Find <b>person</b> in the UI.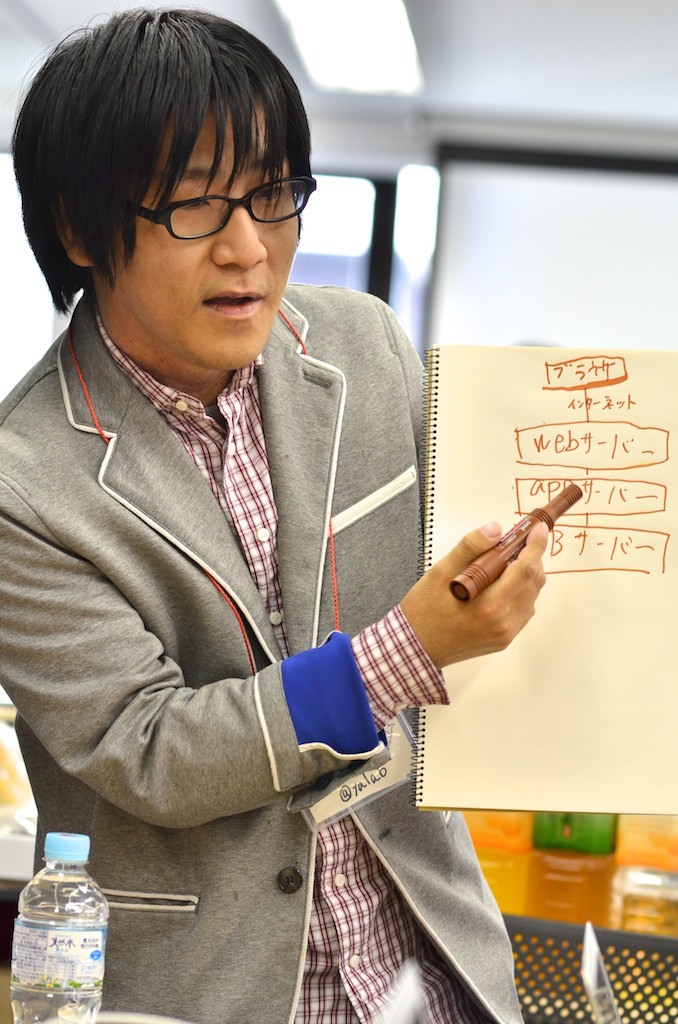
UI element at x1=0, y1=4, x2=542, y2=1023.
